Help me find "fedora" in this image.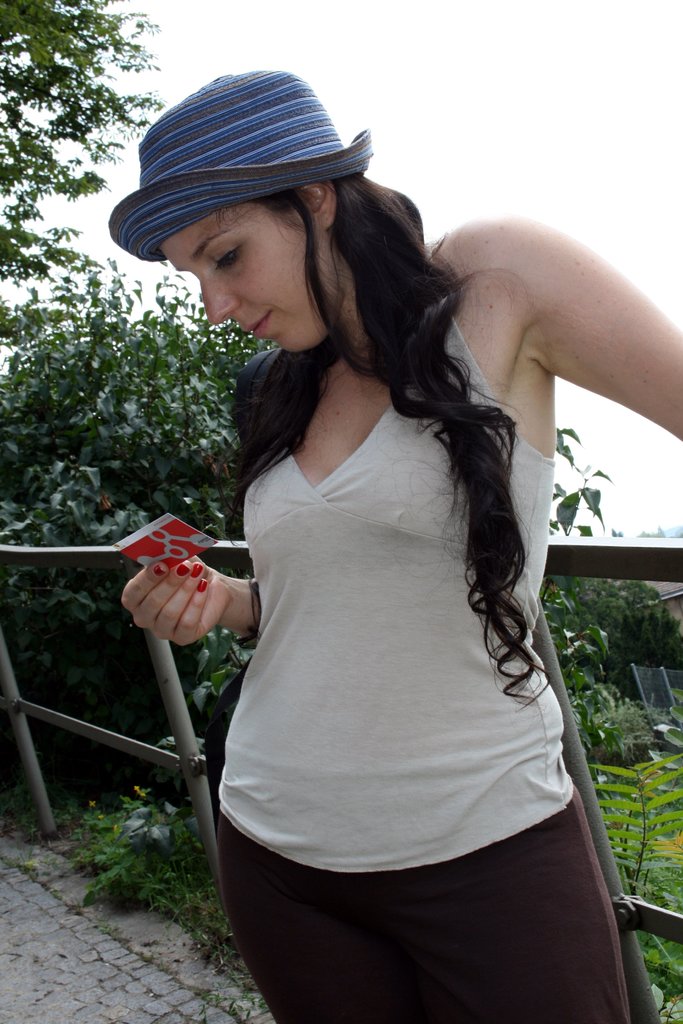
Found it: crop(101, 67, 393, 237).
